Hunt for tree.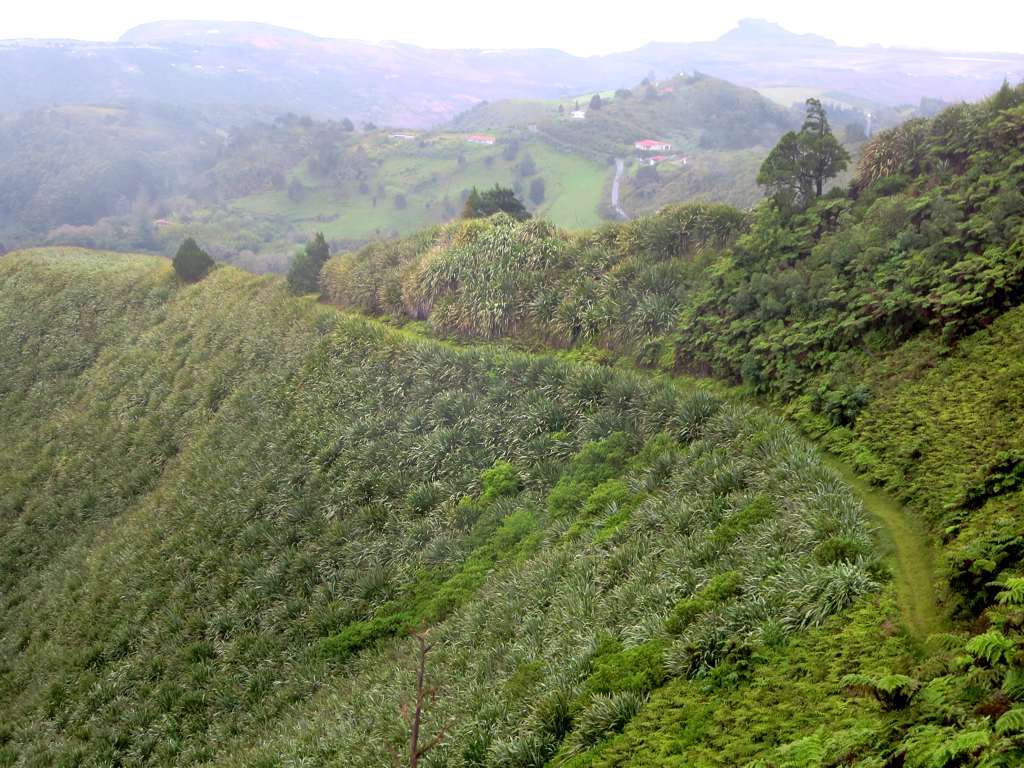
Hunted down at 171/229/211/284.
